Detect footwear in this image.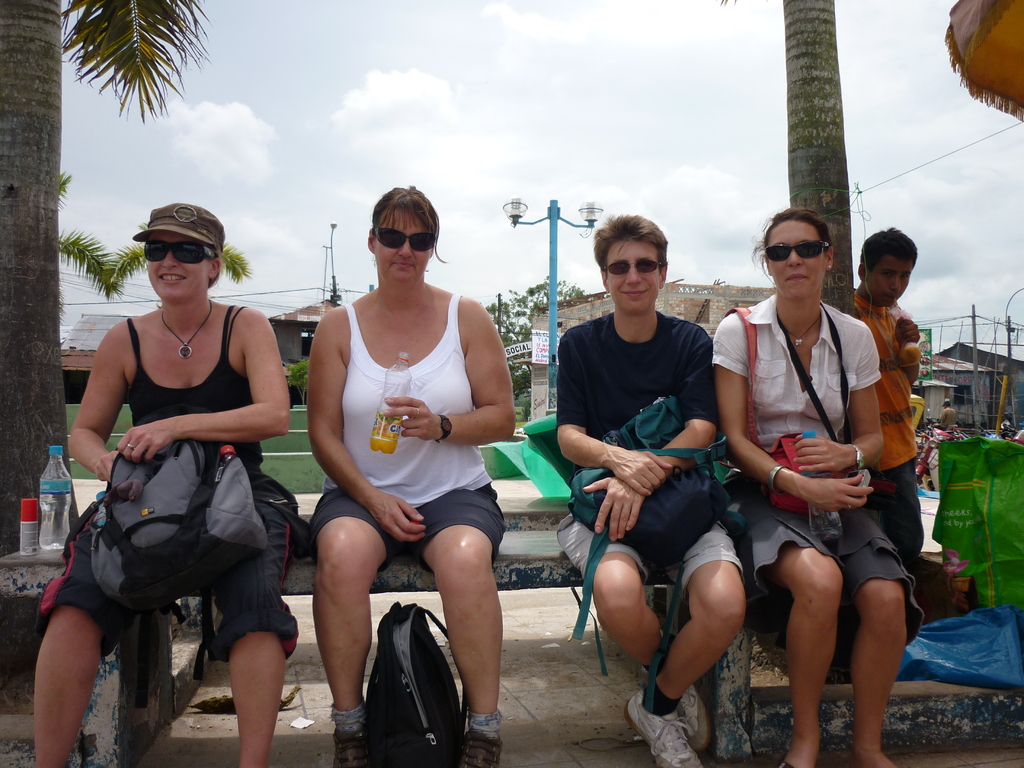
Detection: (x1=332, y1=719, x2=380, y2=767).
